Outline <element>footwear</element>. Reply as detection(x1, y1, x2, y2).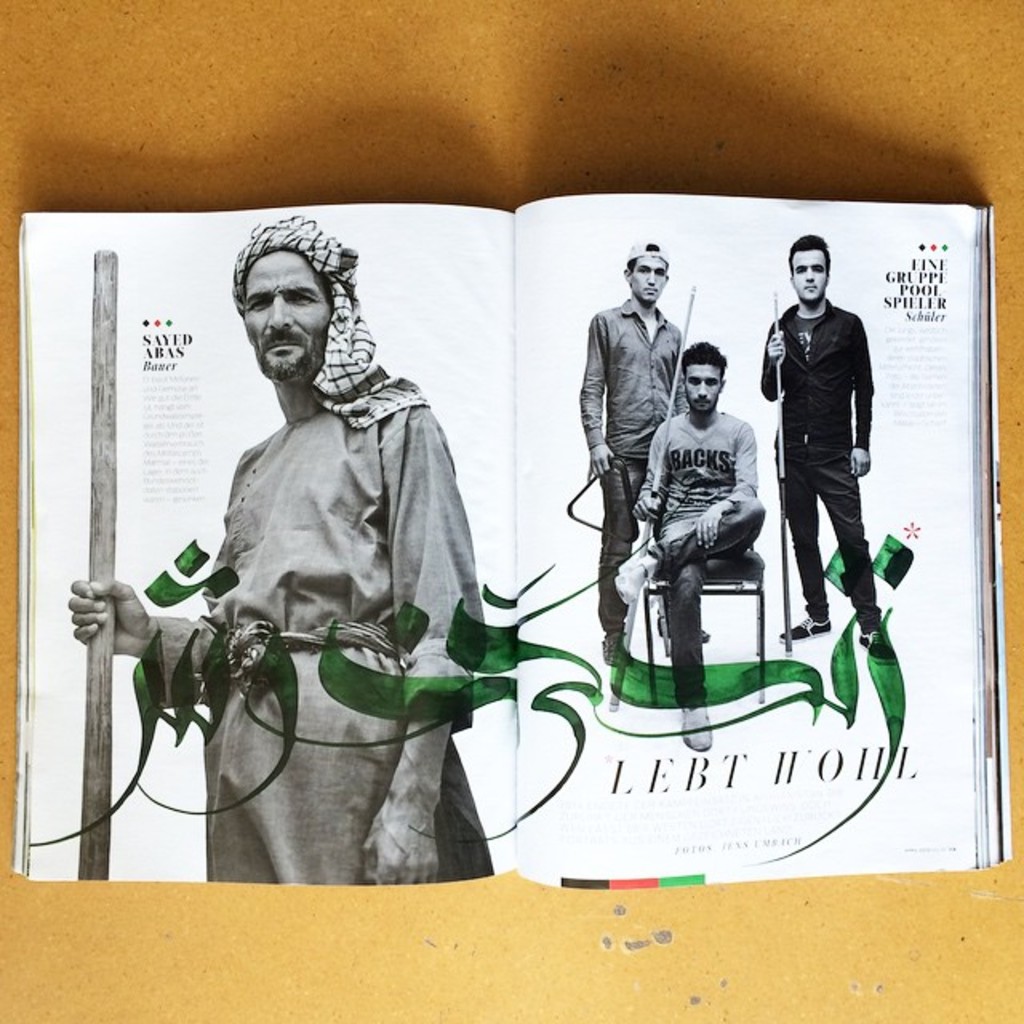
detection(861, 629, 894, 664).
